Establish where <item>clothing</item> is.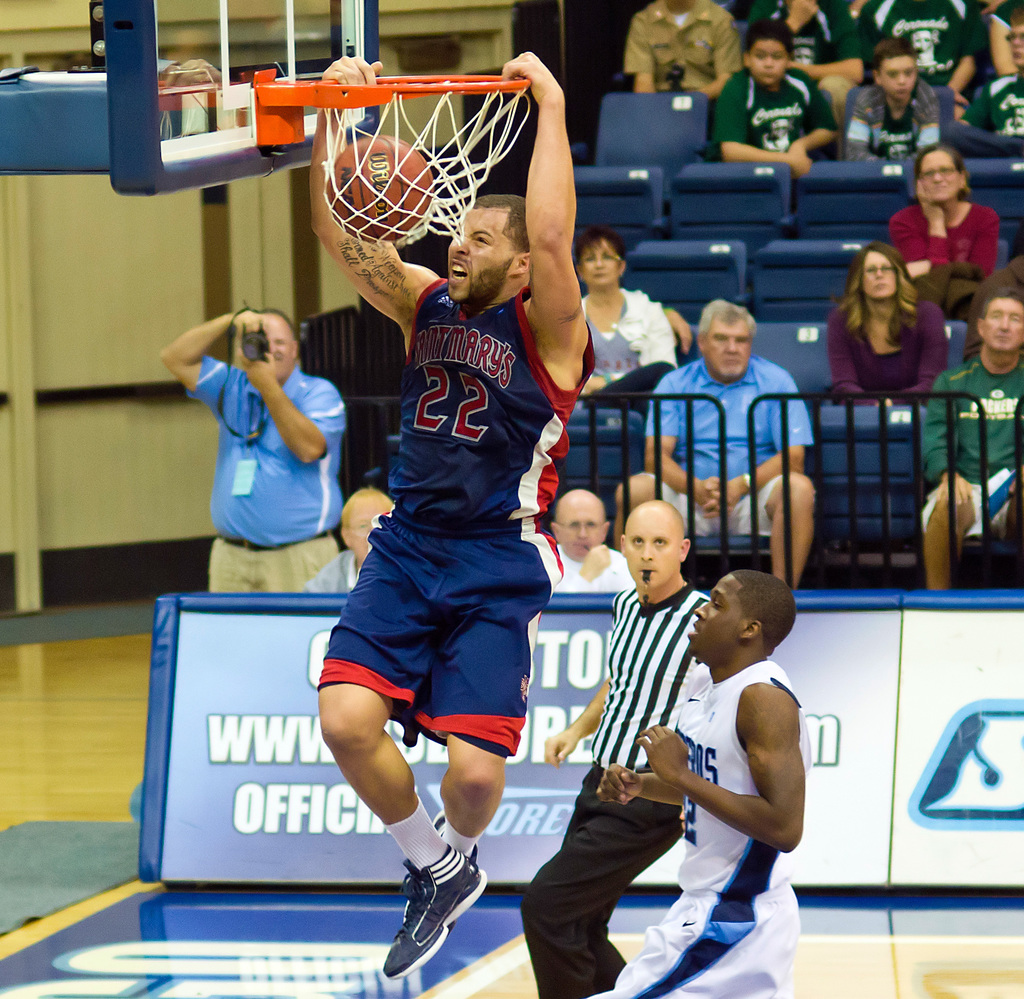
Established at {"left": 584, "top": 286, "right": 678, "bottom": 410}.
